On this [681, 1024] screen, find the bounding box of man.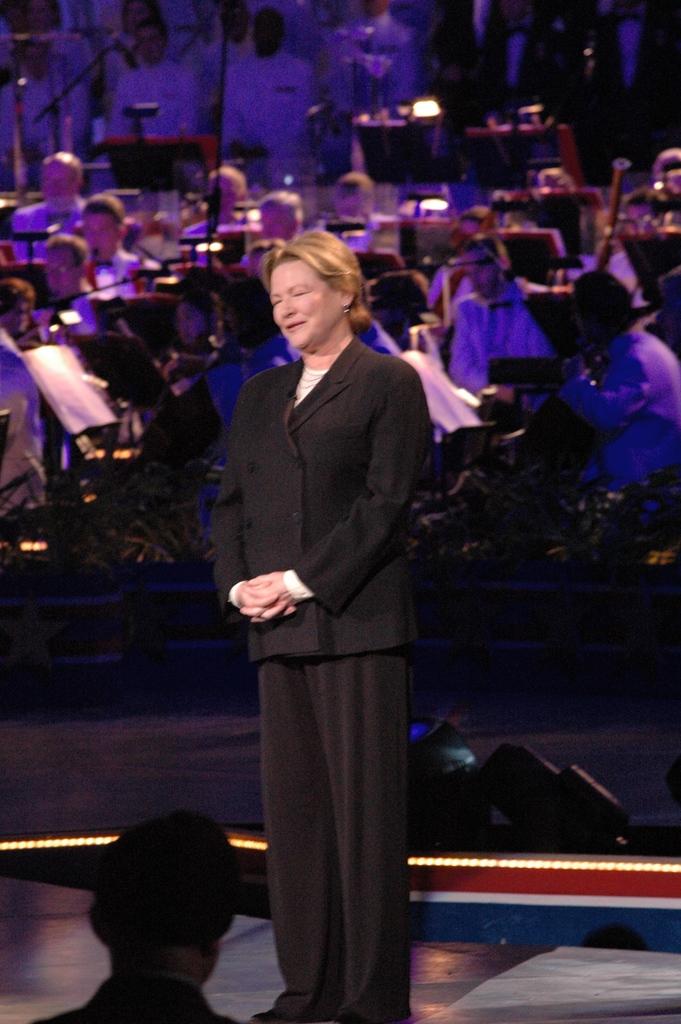
Bounding box: locate(81, 195, 143, 290).
